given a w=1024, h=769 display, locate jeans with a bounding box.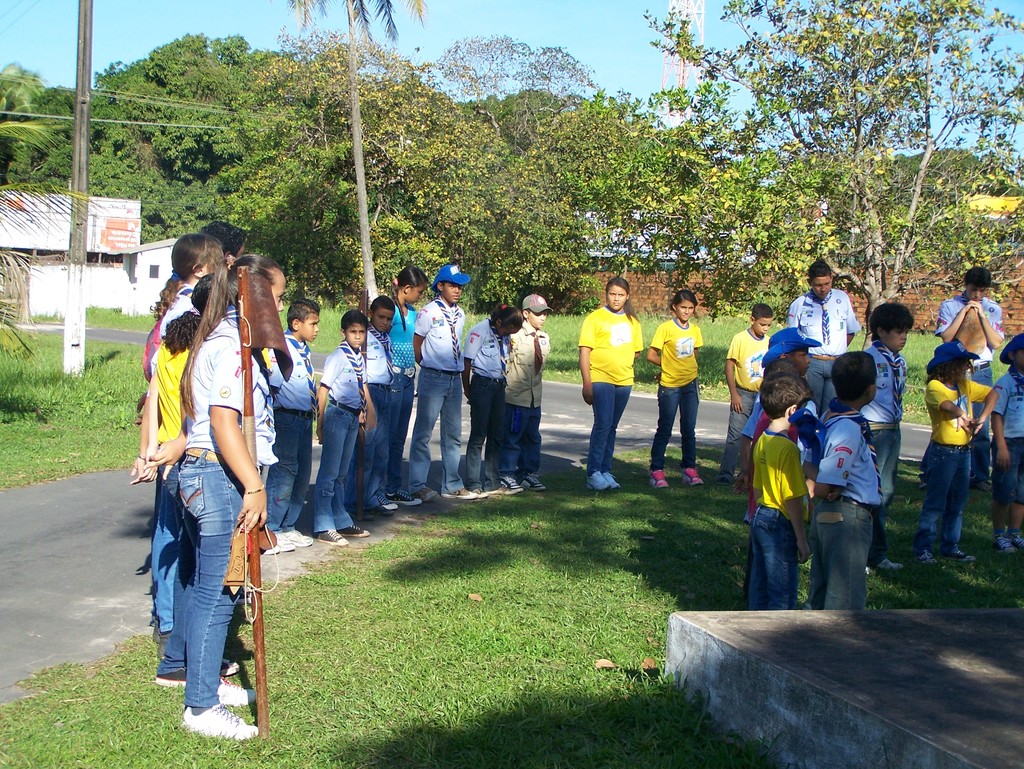
Located: bbox(316, 404, 354, 527).
